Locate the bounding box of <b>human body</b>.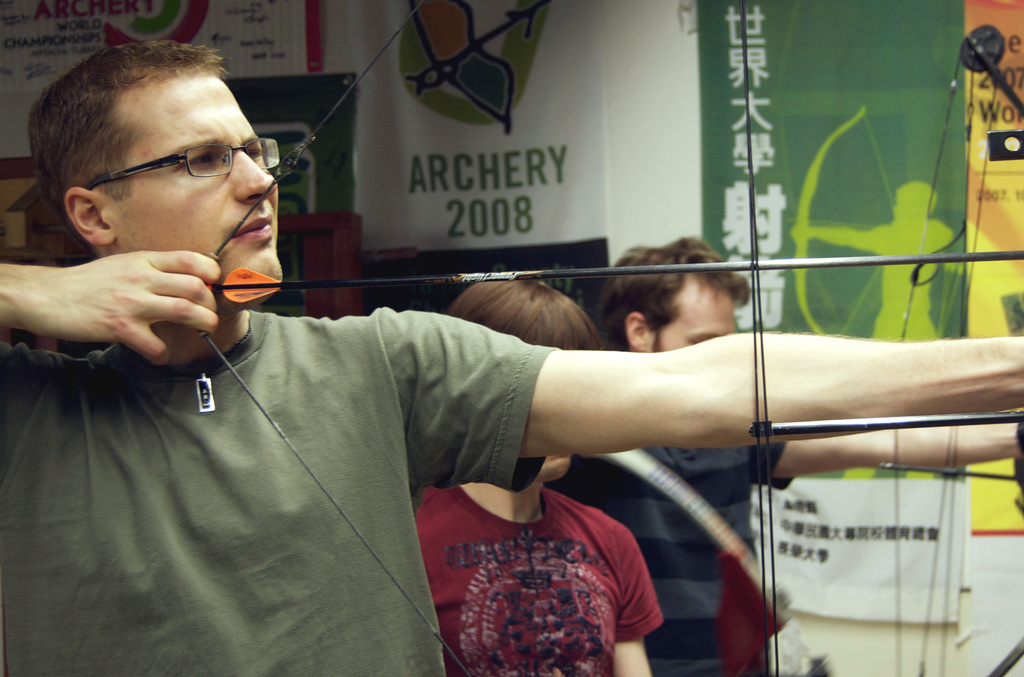
Bounding box: box(546, 232, 806, 676).
